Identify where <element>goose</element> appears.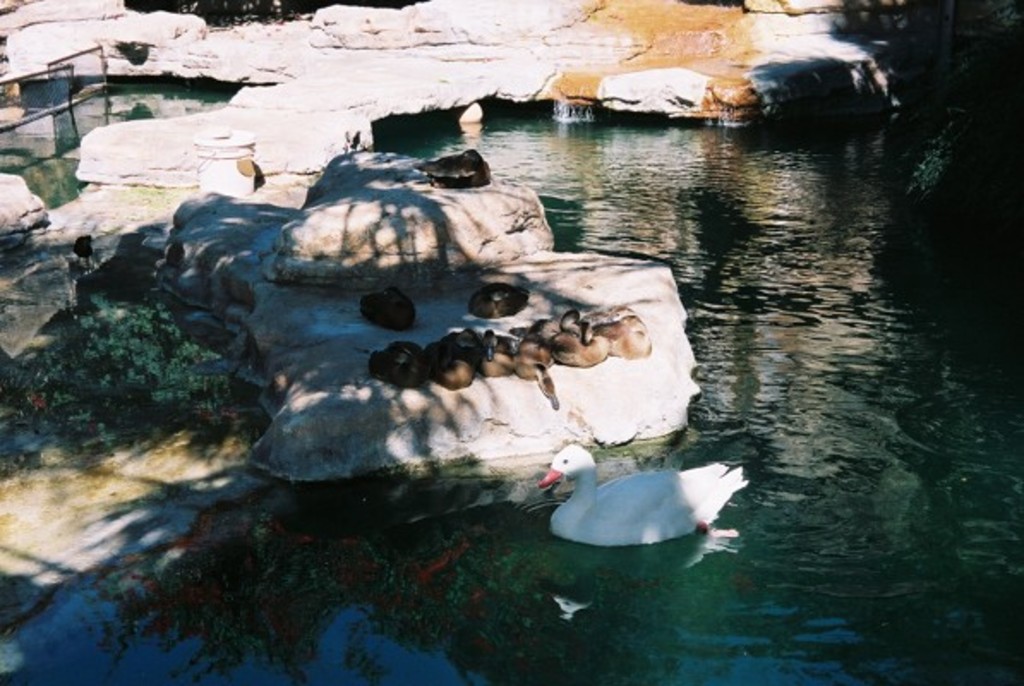
Appears at (516,312,557,412).
